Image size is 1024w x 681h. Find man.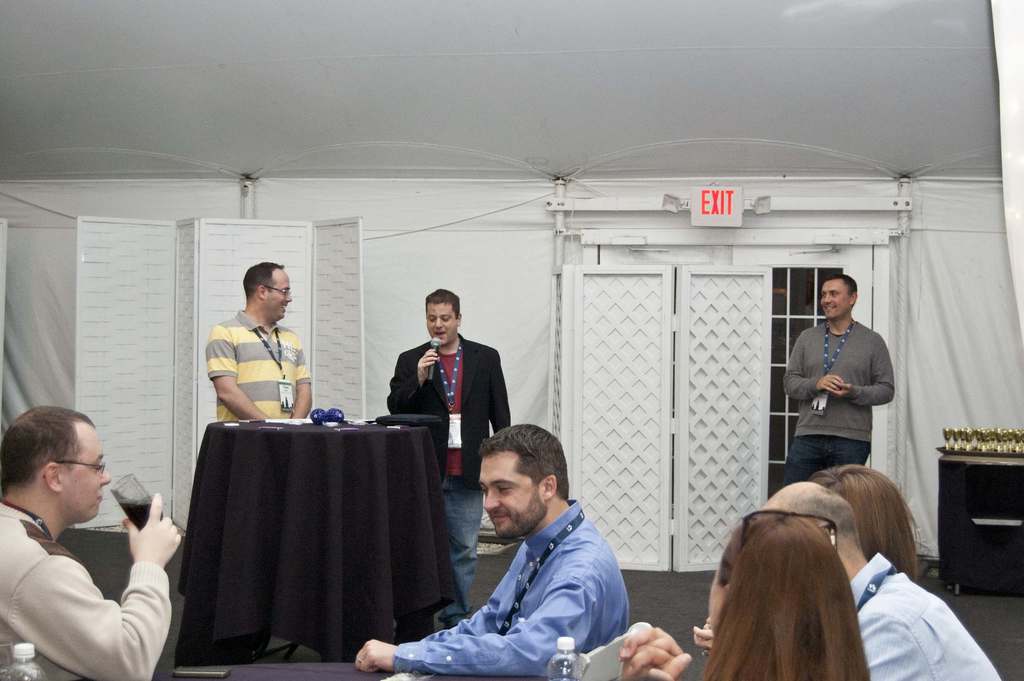
l=388, t=290, r=507, b=616.
